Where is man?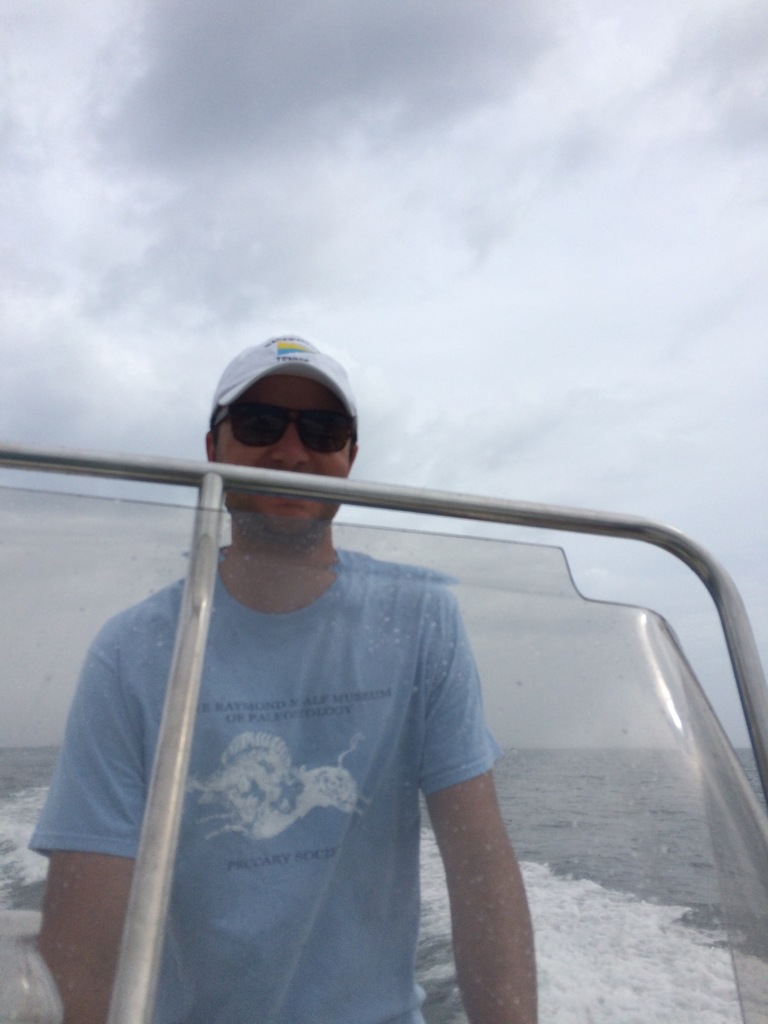
rect(26, 333, 536, 1023).
